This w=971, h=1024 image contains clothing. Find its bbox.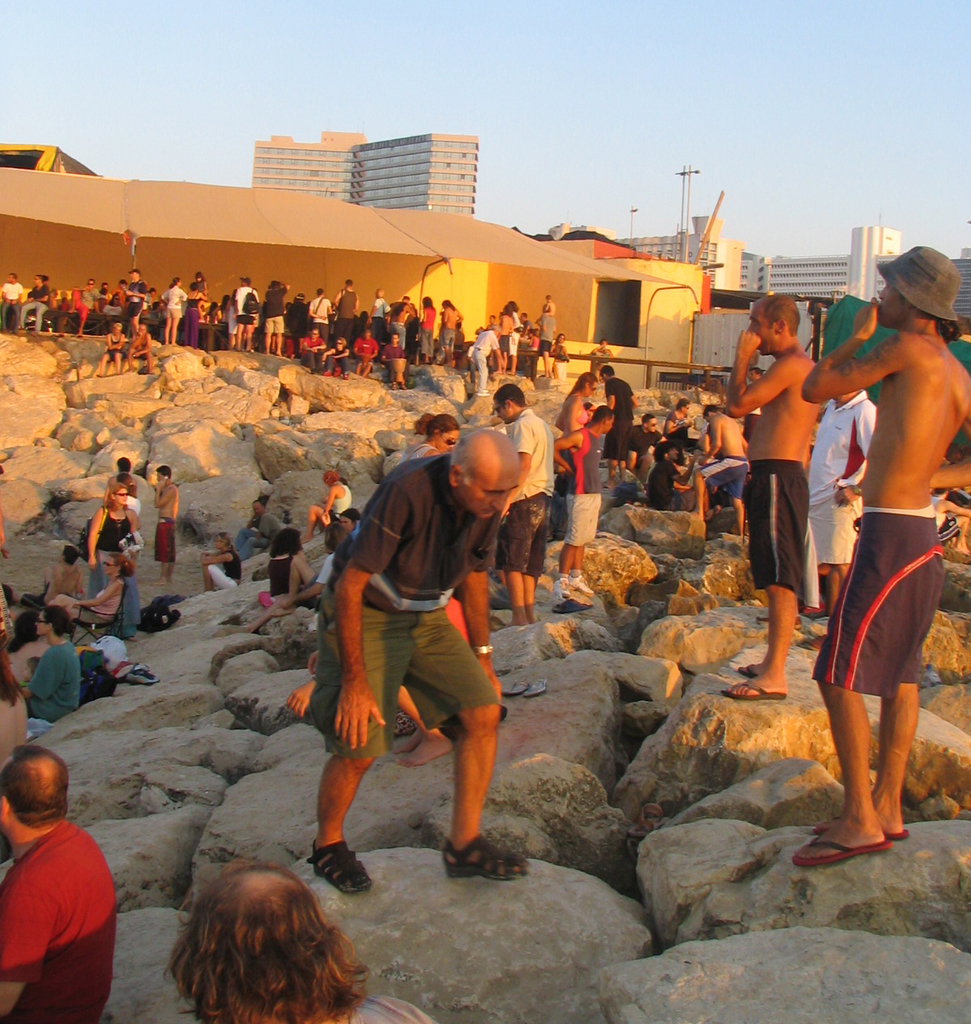
{"x1": 629, "y1": 423, "x2": 661, "y2": 473}.
